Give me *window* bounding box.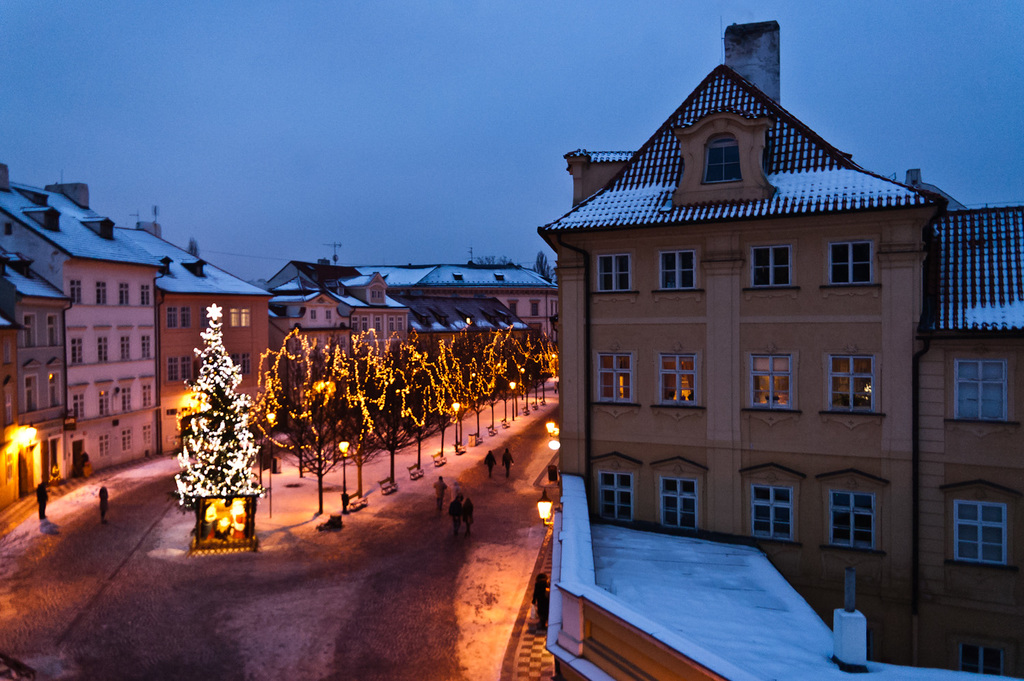
<box>120,285,130,309</box>.
